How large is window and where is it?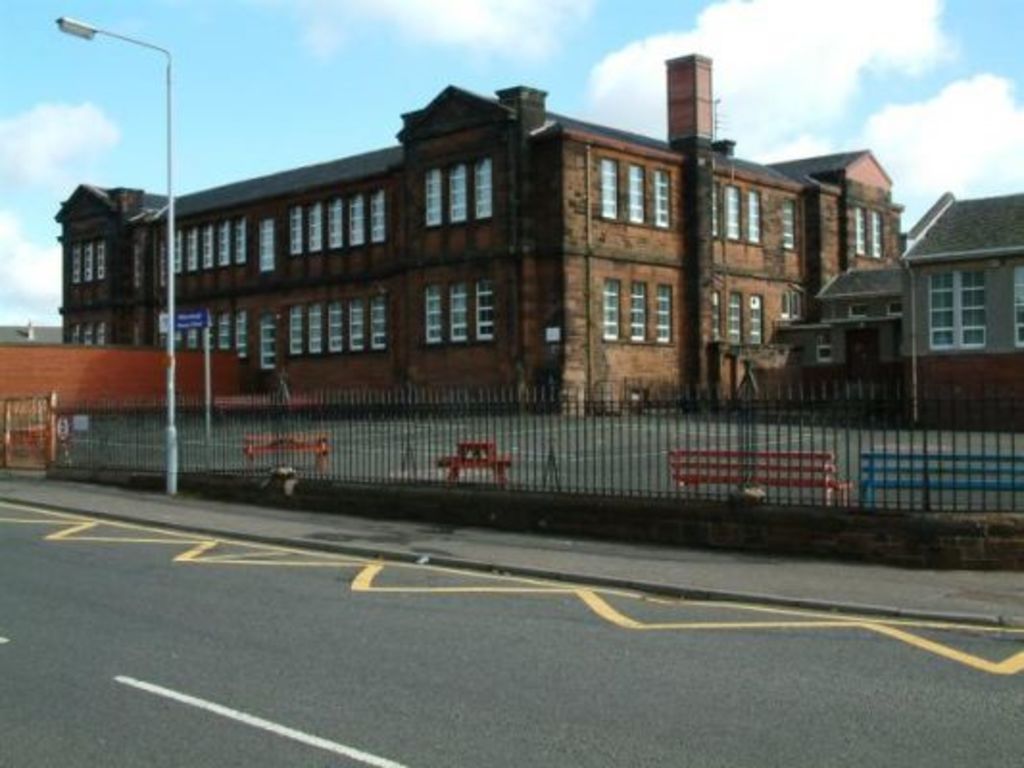
Bounding box: 599/161/619/221.
